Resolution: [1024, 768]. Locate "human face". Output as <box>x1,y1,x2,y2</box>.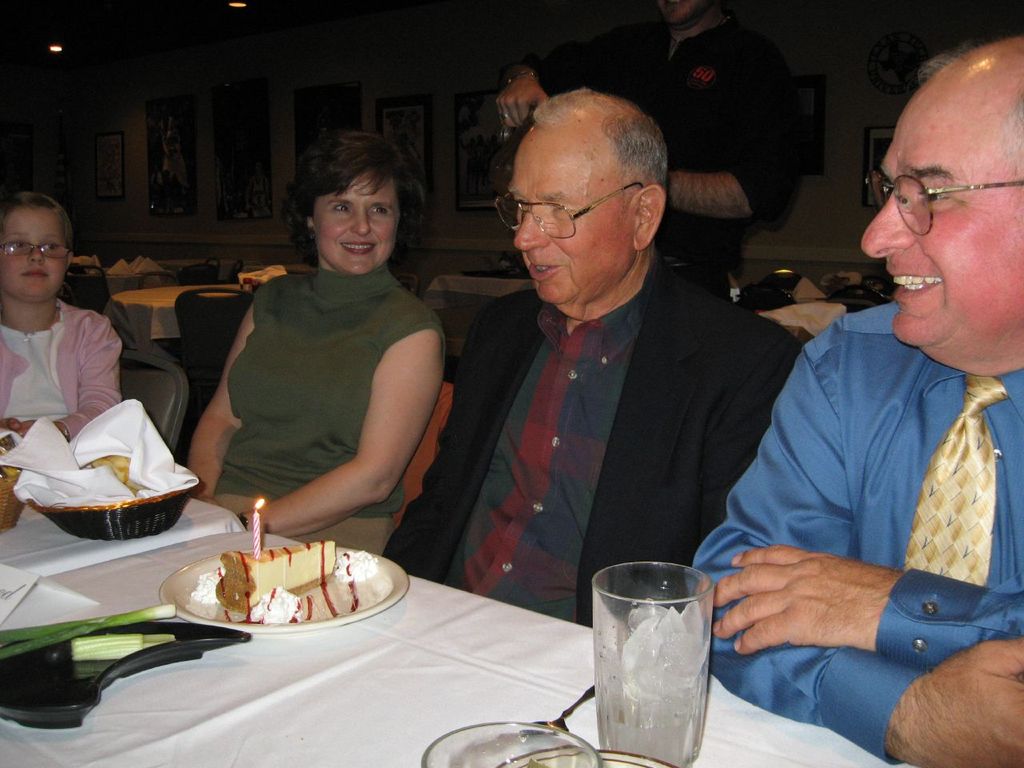
<box>0,203,69,301</box>.
